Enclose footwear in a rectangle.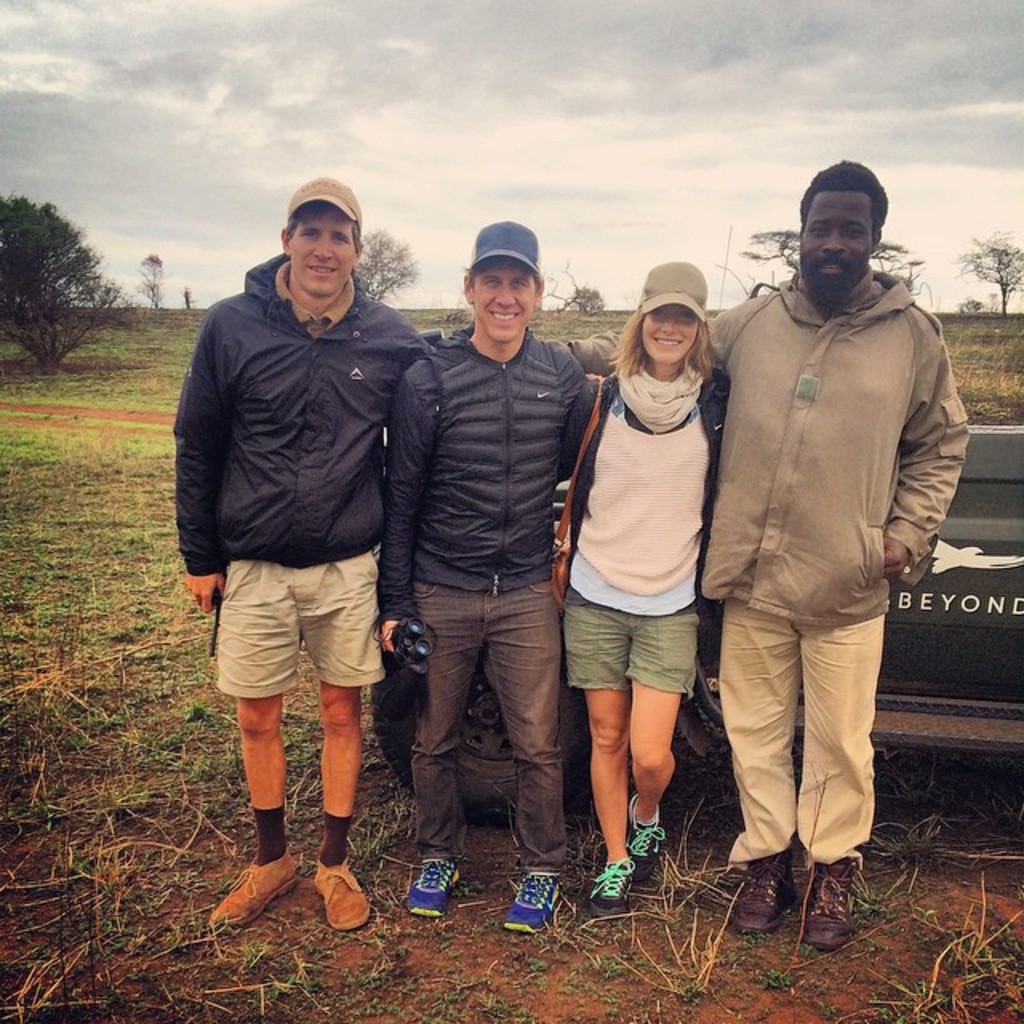
x1=587, y1=854, x2=637, y2=922.
